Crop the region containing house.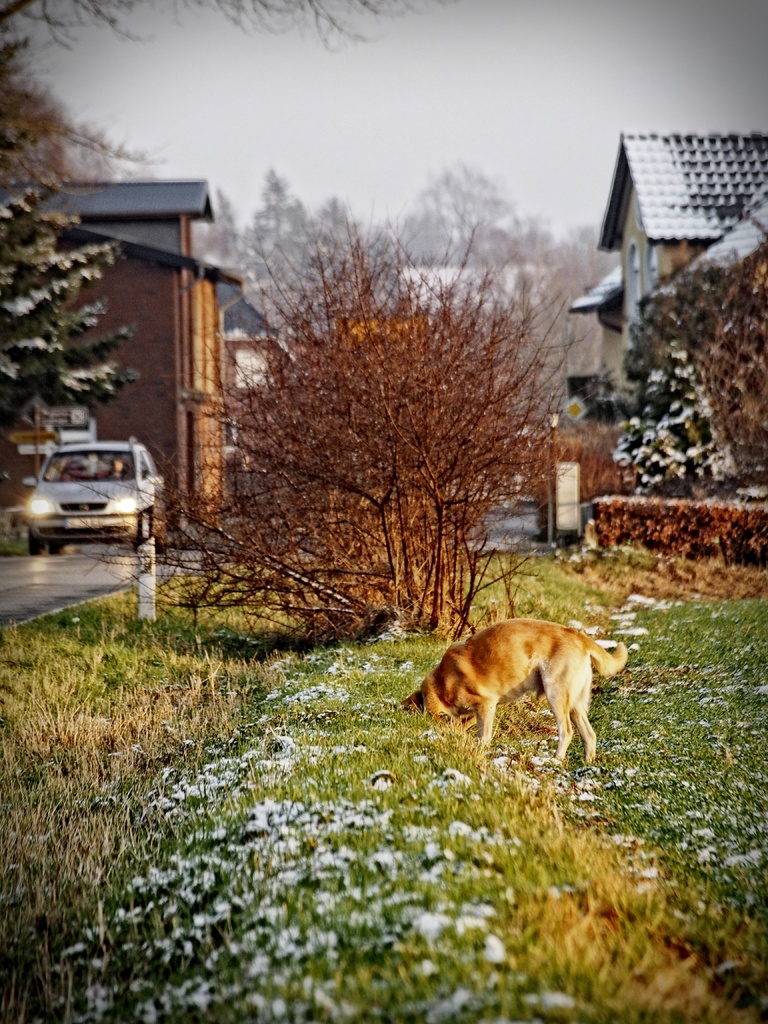
Crop region: bbox=[567, 265, 632, 412].
